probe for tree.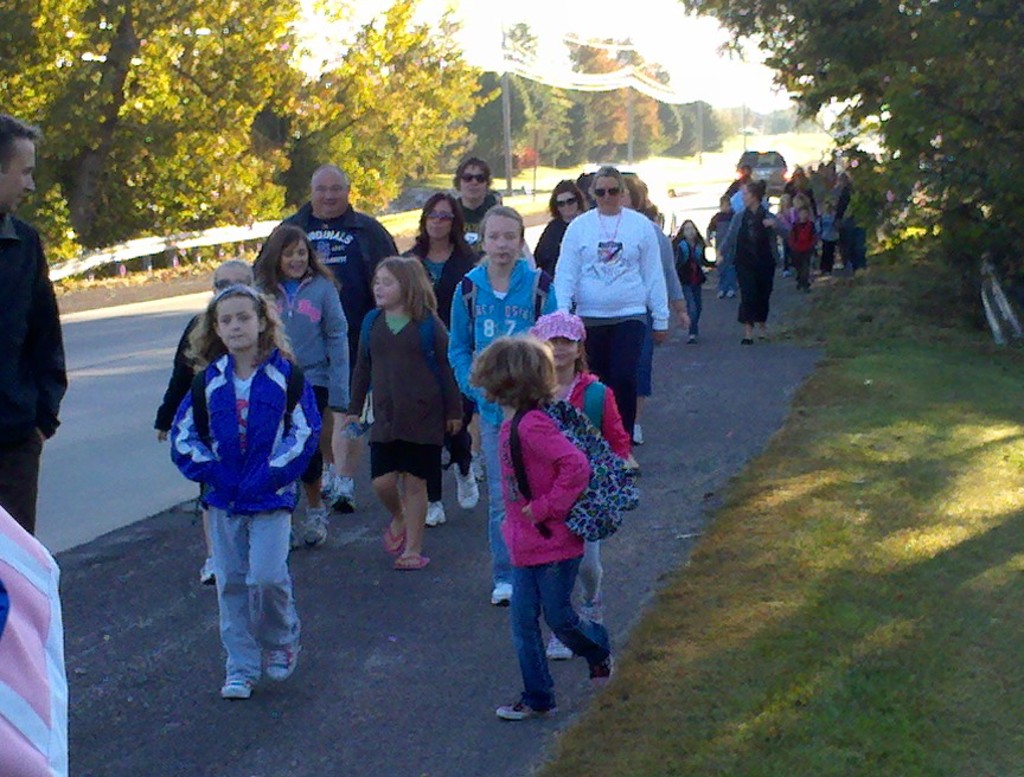
Probe result: (left=639, top=65, right=703, bottom=159).
